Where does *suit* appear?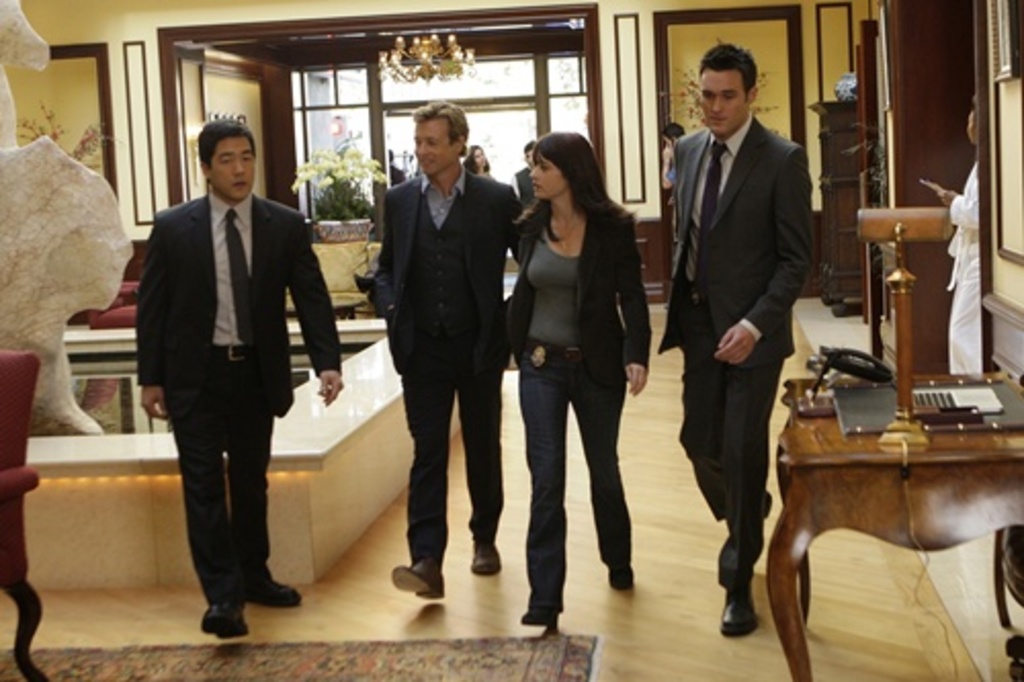
Appears at <bbox>133, 186, 346, 598</bbox>.
